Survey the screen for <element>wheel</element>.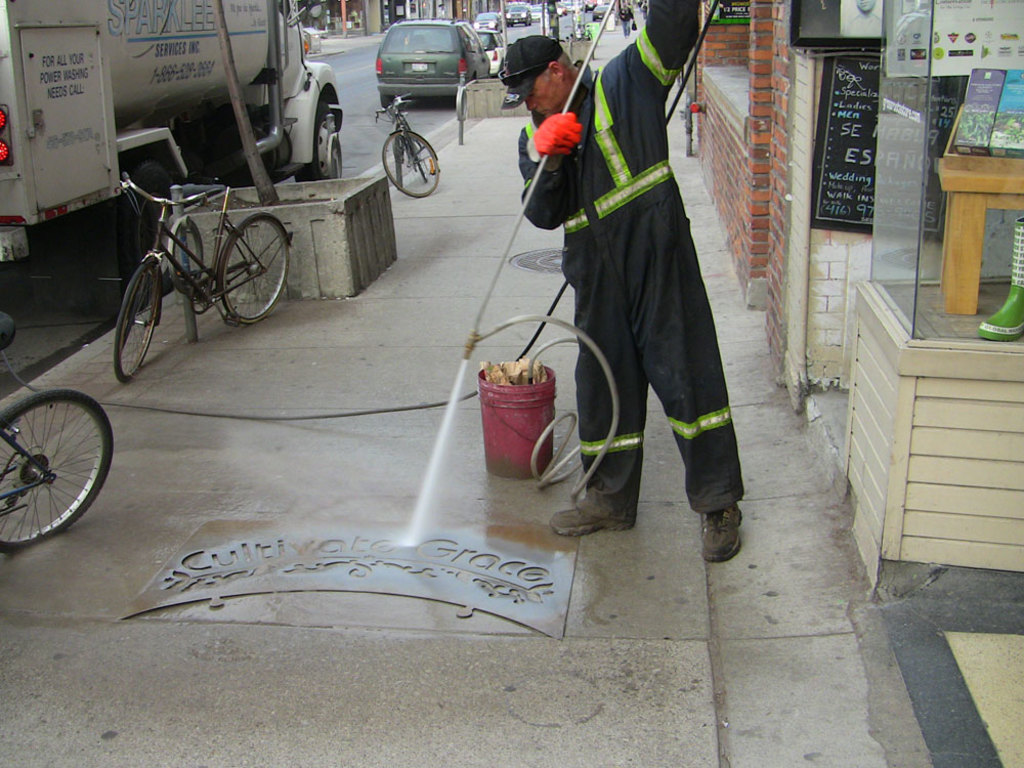
Survey found: <region>0, 383, 110, 559</region>.
